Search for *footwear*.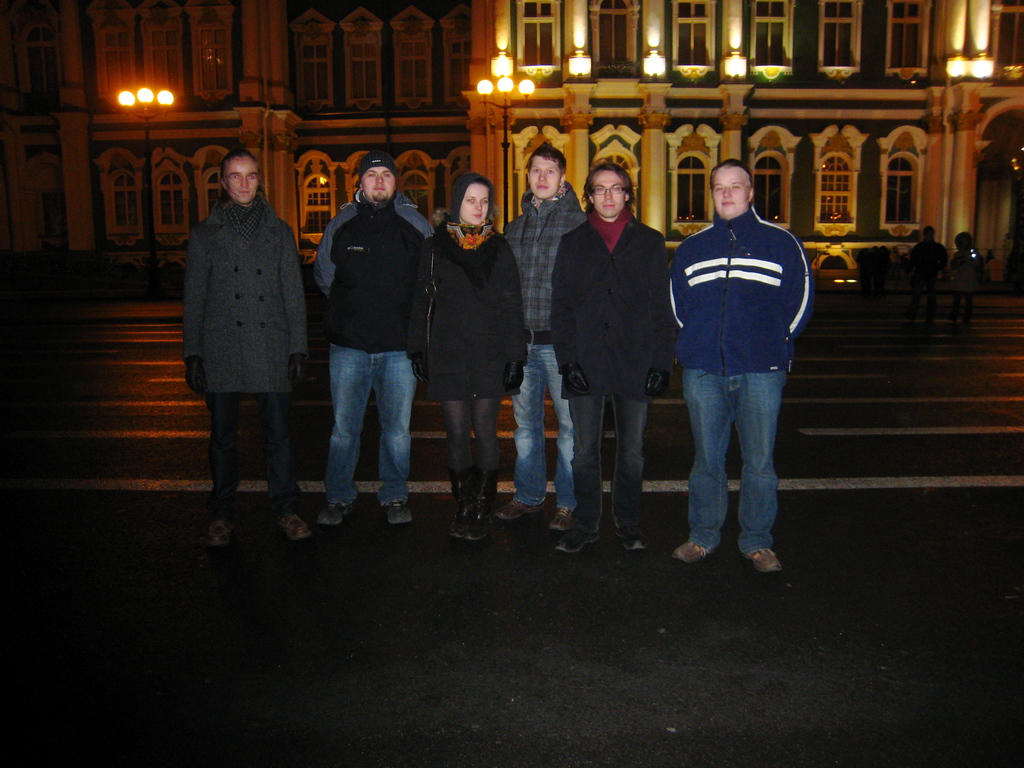
Found at locate(196, 511, 230, 549).
